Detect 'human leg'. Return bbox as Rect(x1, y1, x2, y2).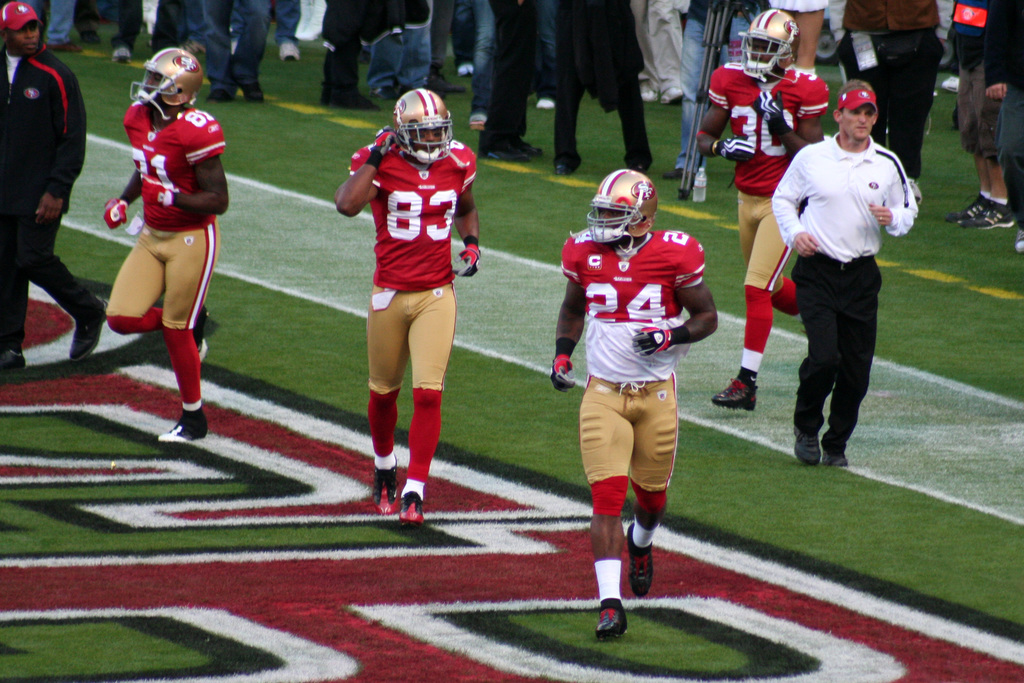
Rect(408, 281, 455, 520).
